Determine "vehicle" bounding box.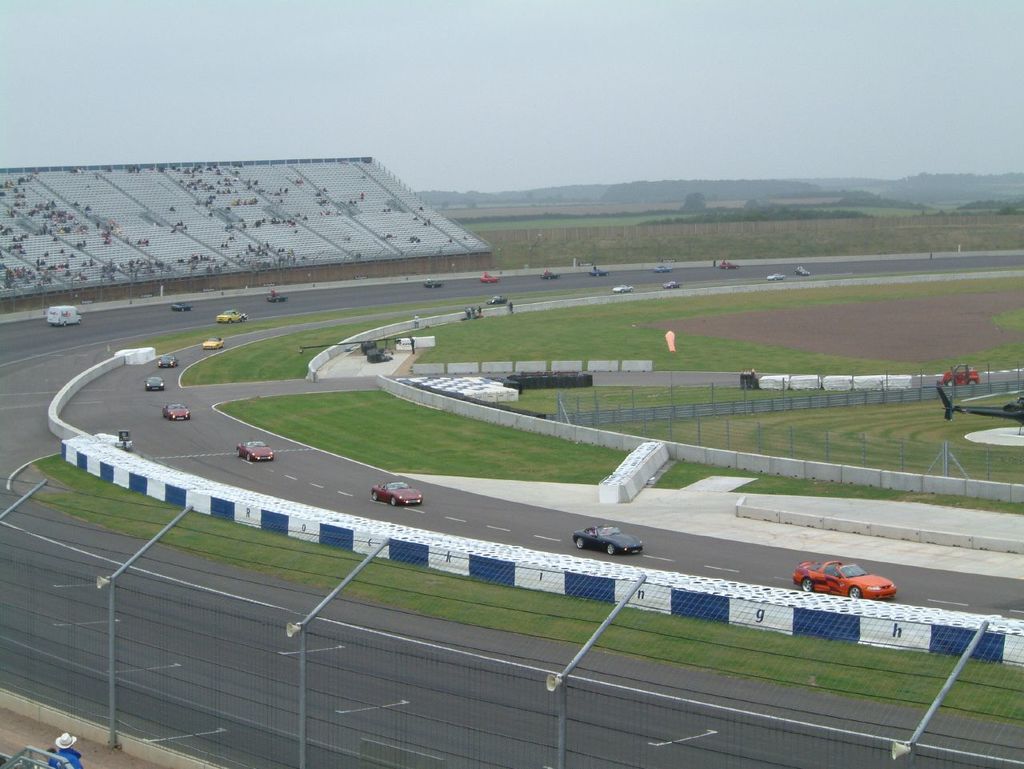
Determined: 568:525:644:561.
